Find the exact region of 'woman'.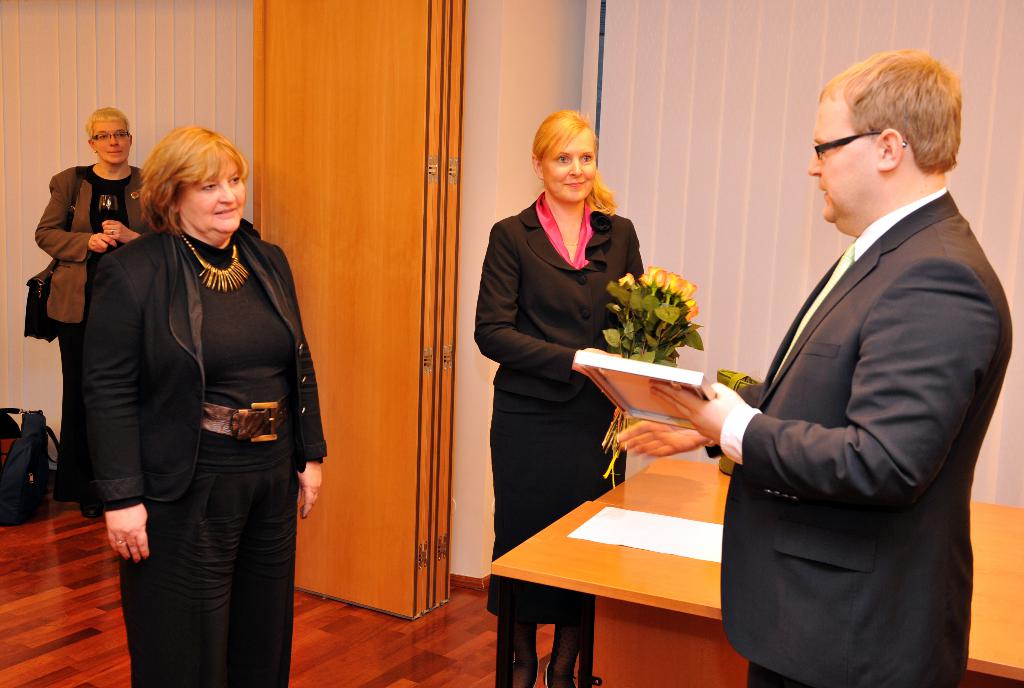
Exact region: Rect(478, 108, 661, 582).
